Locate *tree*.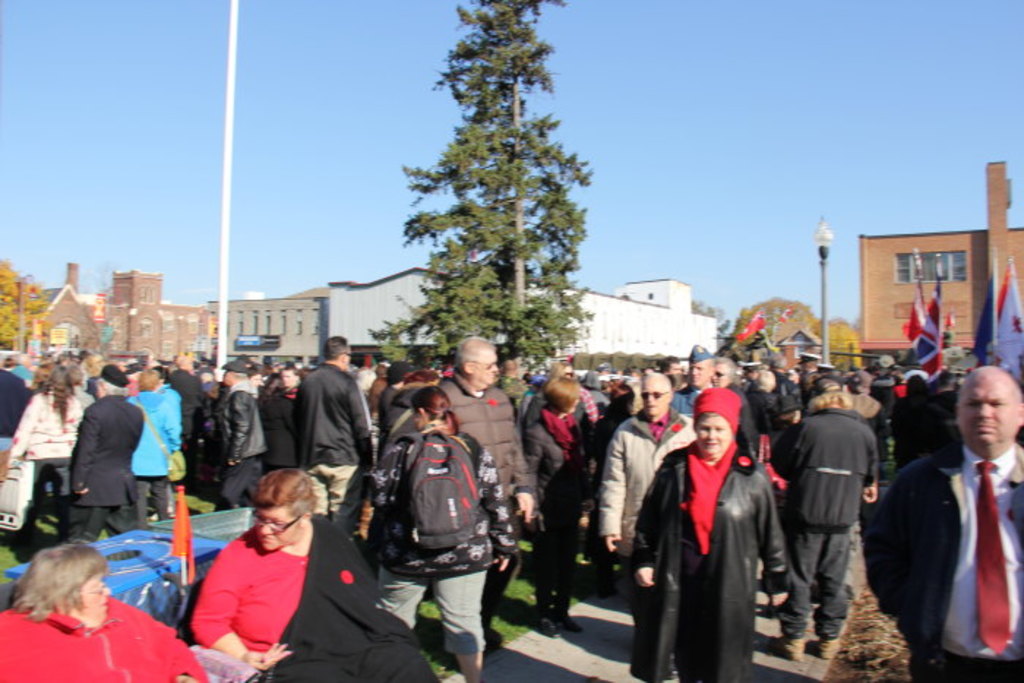
Bounding box: (696,297,734,363).
